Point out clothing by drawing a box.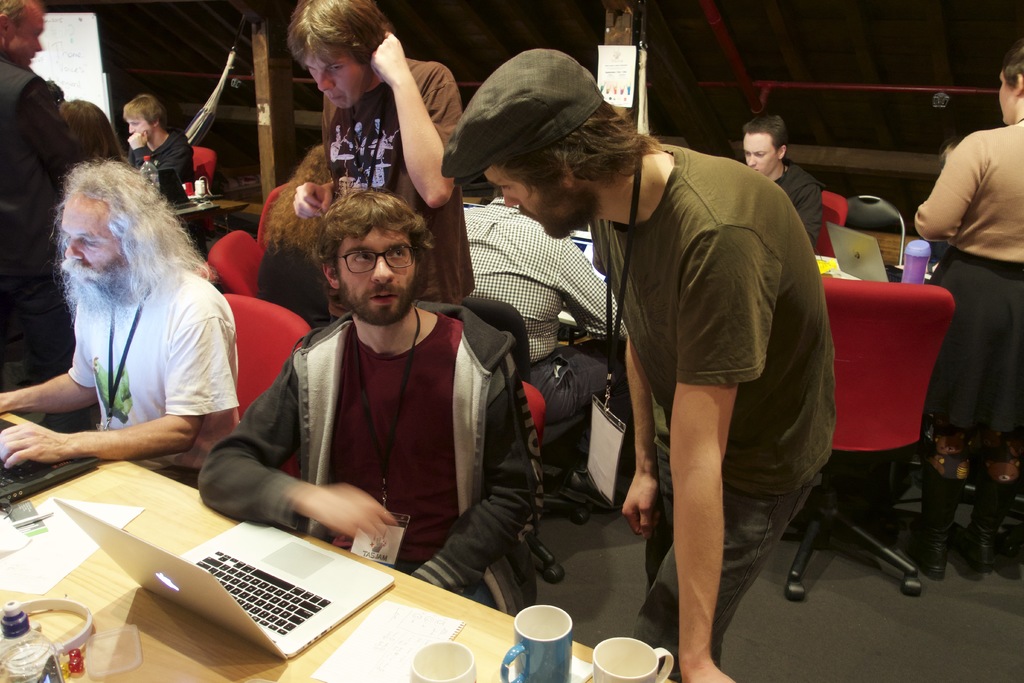
bbox=[223, 236, 547, 602].
